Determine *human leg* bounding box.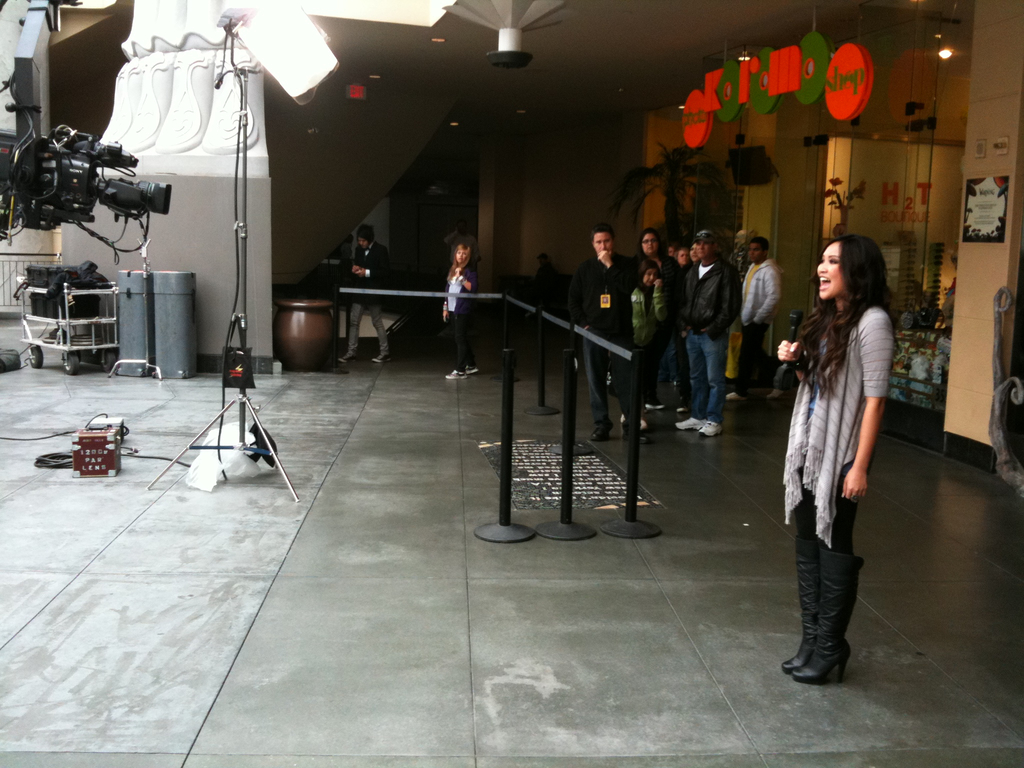
Determined: BBox(369, 302, 388, 356).
